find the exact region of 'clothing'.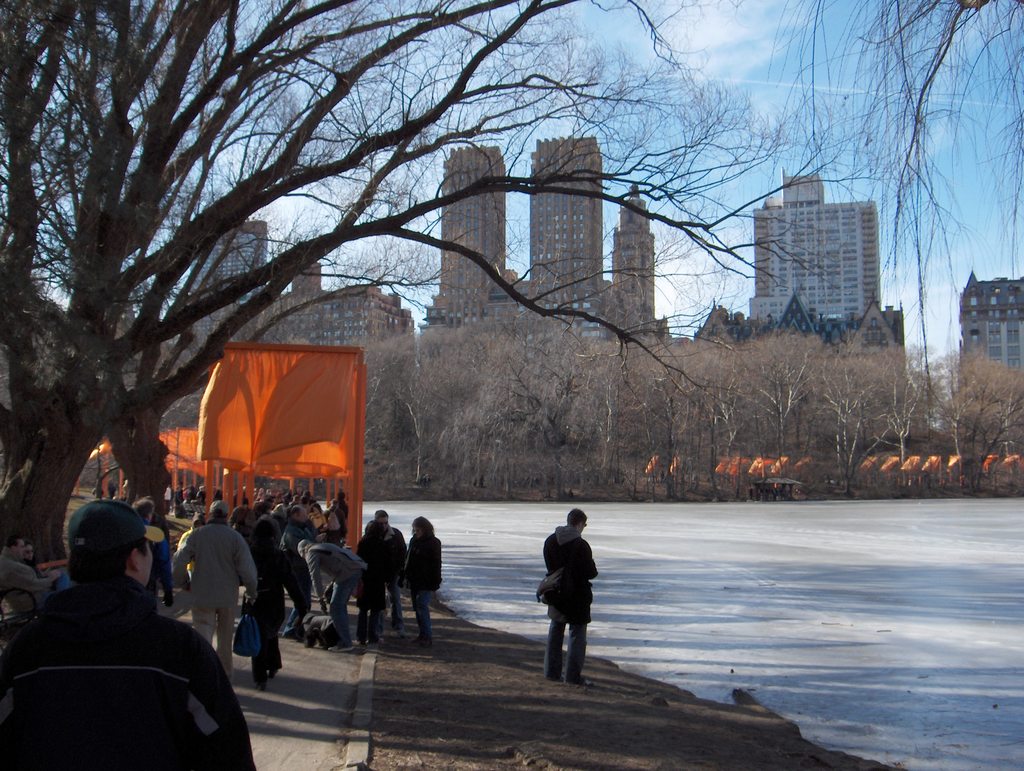
Exact region: 541, 525, 600, 686.
